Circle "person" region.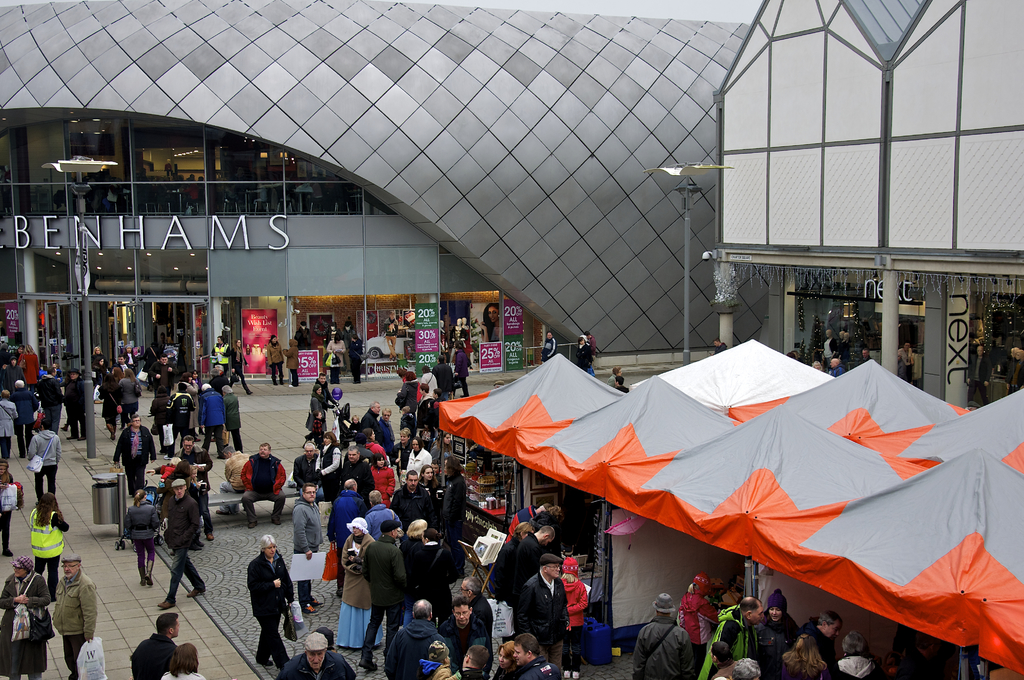
Region: 0 385 17 462.
